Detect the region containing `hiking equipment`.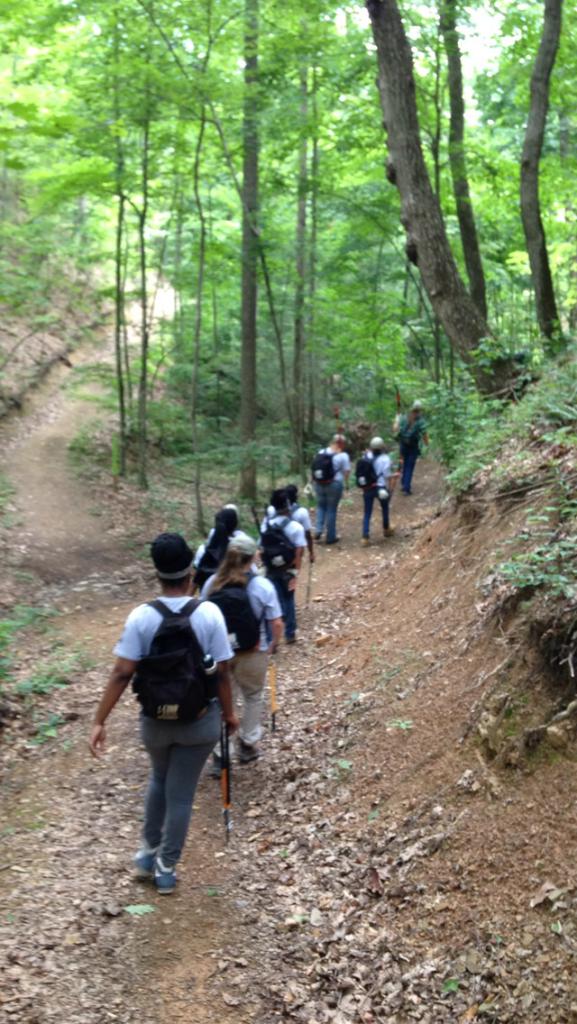
[left=215, top=689, right=232, bottom=856].
